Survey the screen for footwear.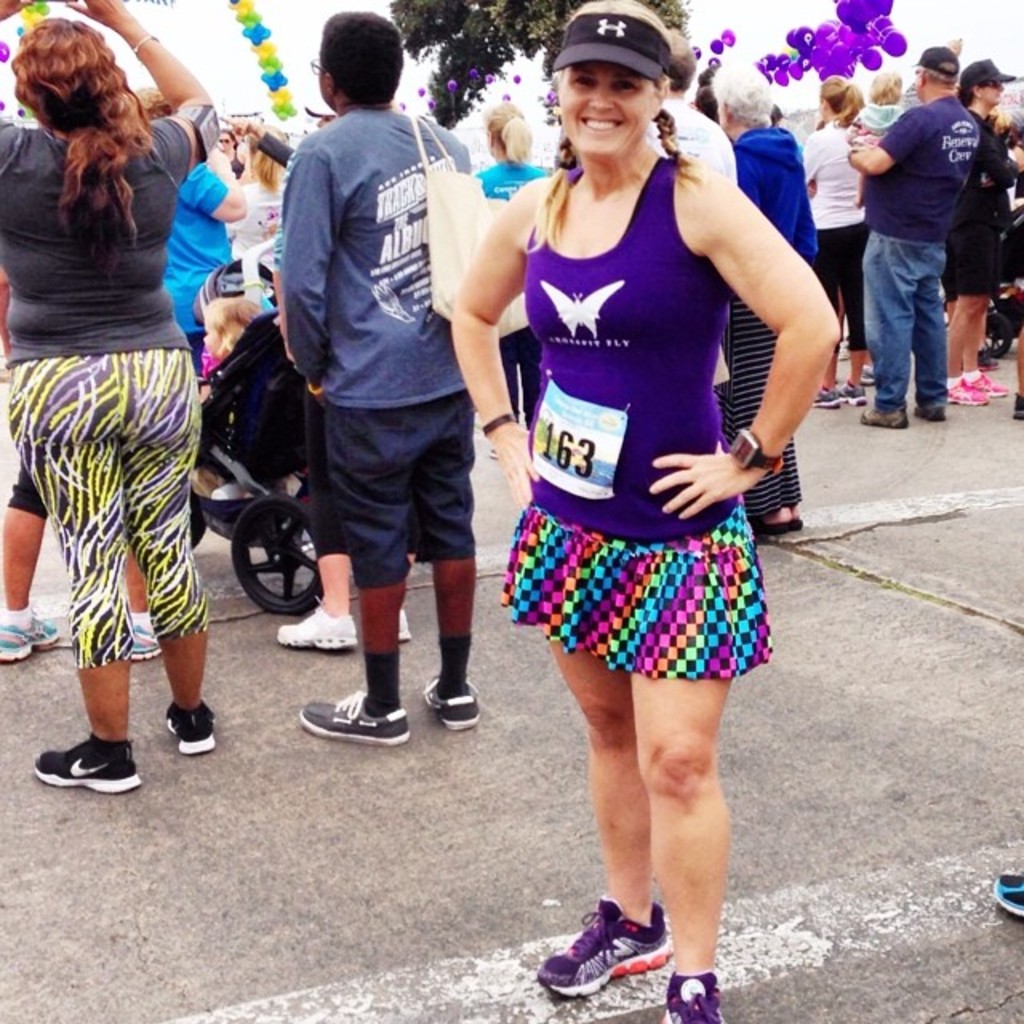
Survey found: <box>418,675,488,730</box>.
